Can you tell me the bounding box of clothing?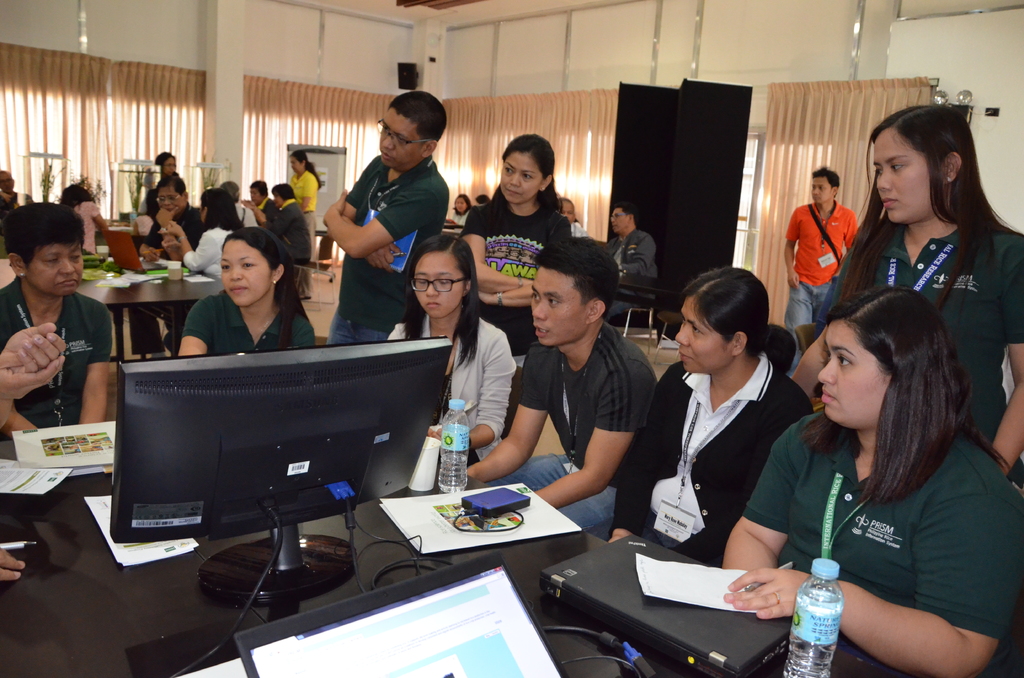
x1=70, y1=202, x2=99, y2=249.
